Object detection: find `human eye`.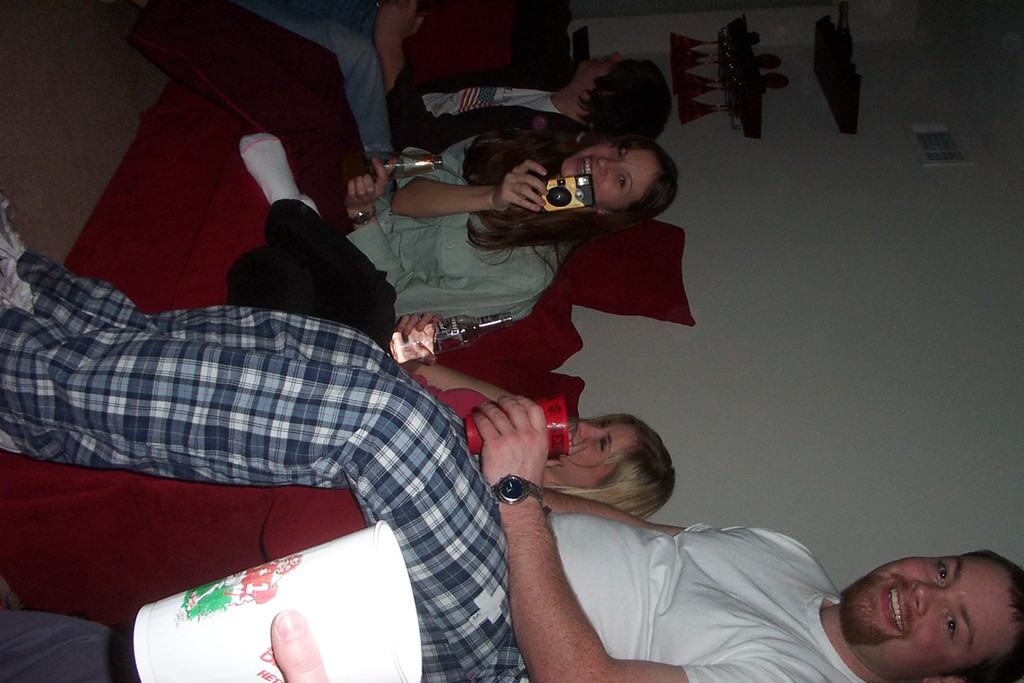
rect(929, 561, 950, 586).
